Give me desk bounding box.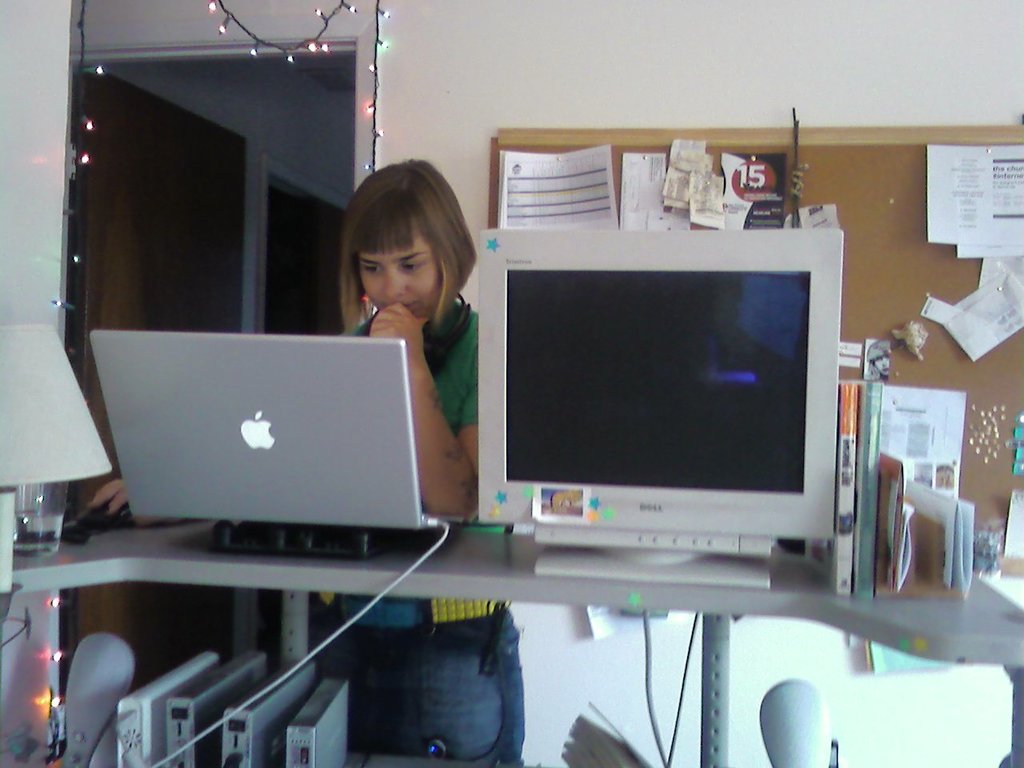
pyautogui.locateOnScreen(0, 530, 1023, 767).
